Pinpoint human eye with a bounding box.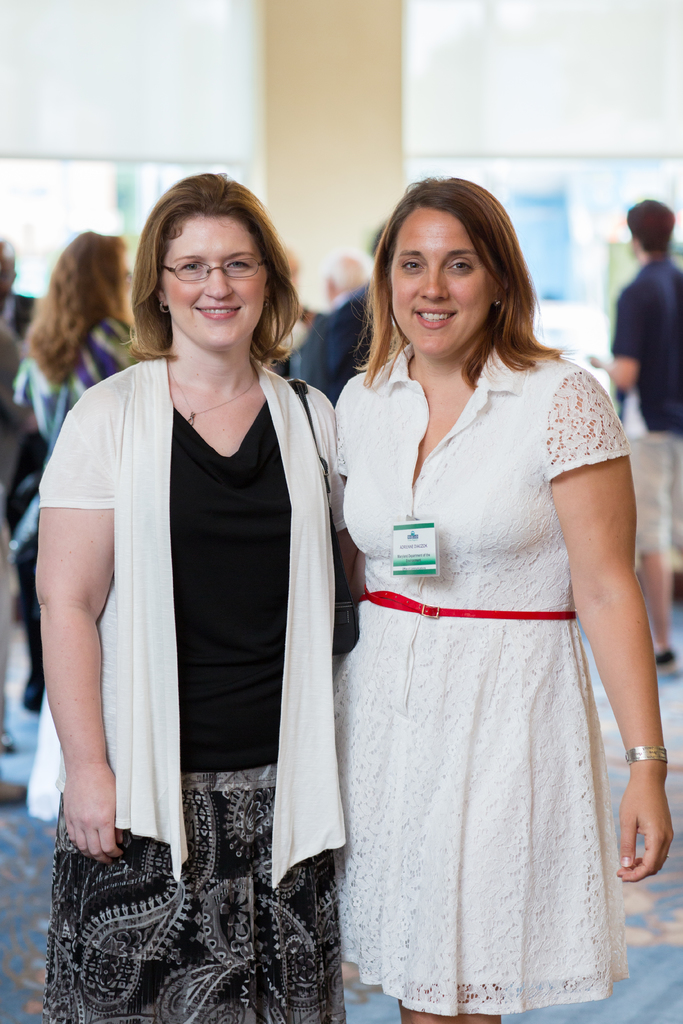
(400,254,424,273).
